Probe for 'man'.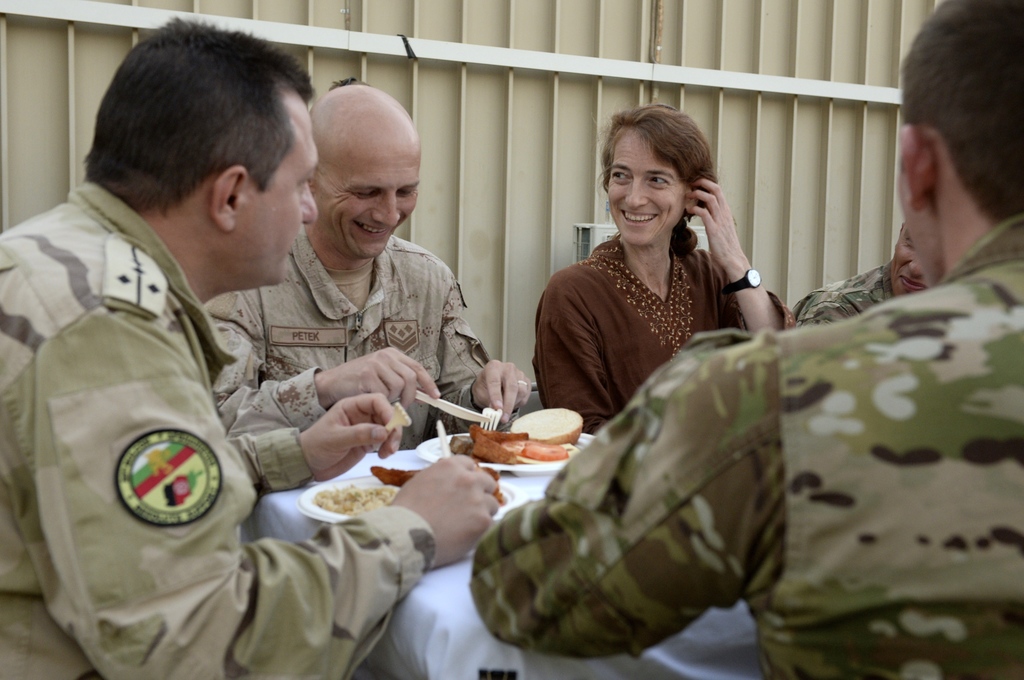
Probe result: BBox(469, 0, 1023, 679).
